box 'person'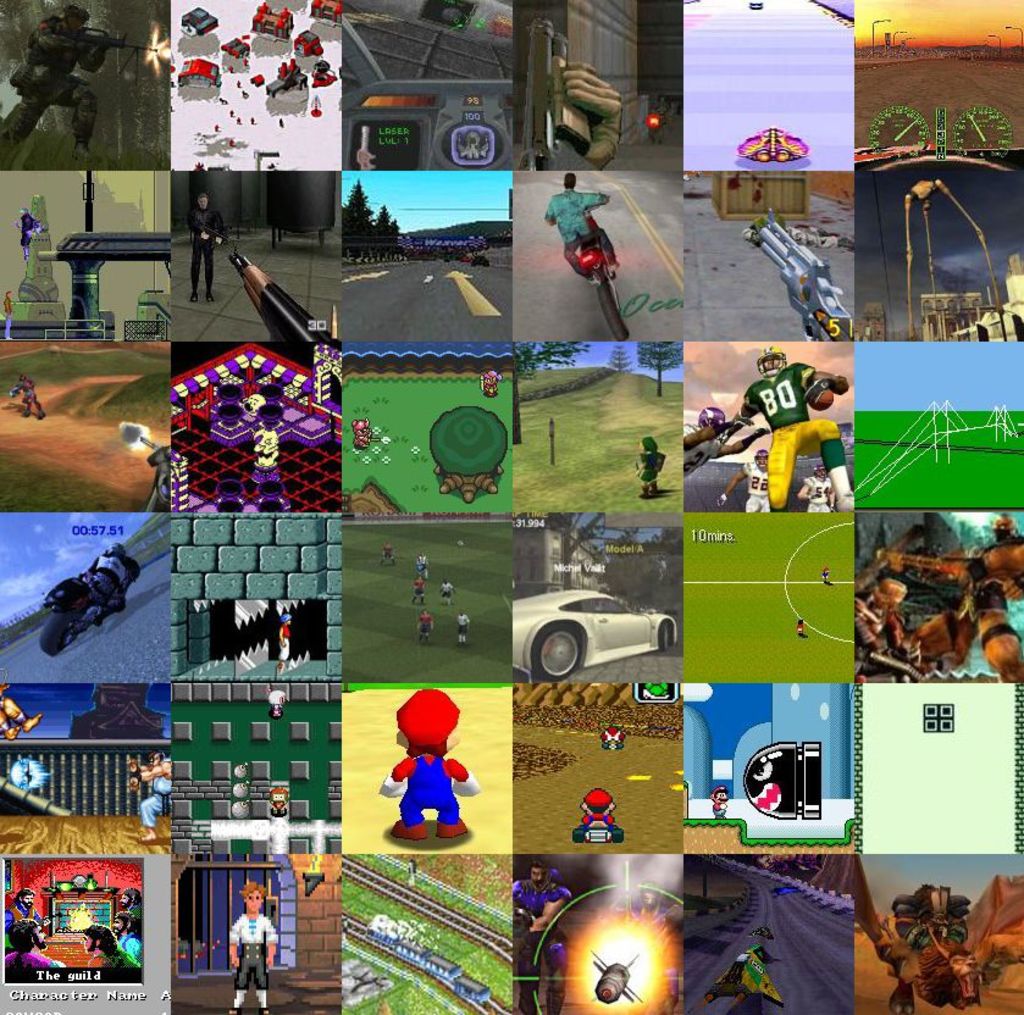
[left=4, top=884, right=57, bottom=950]
